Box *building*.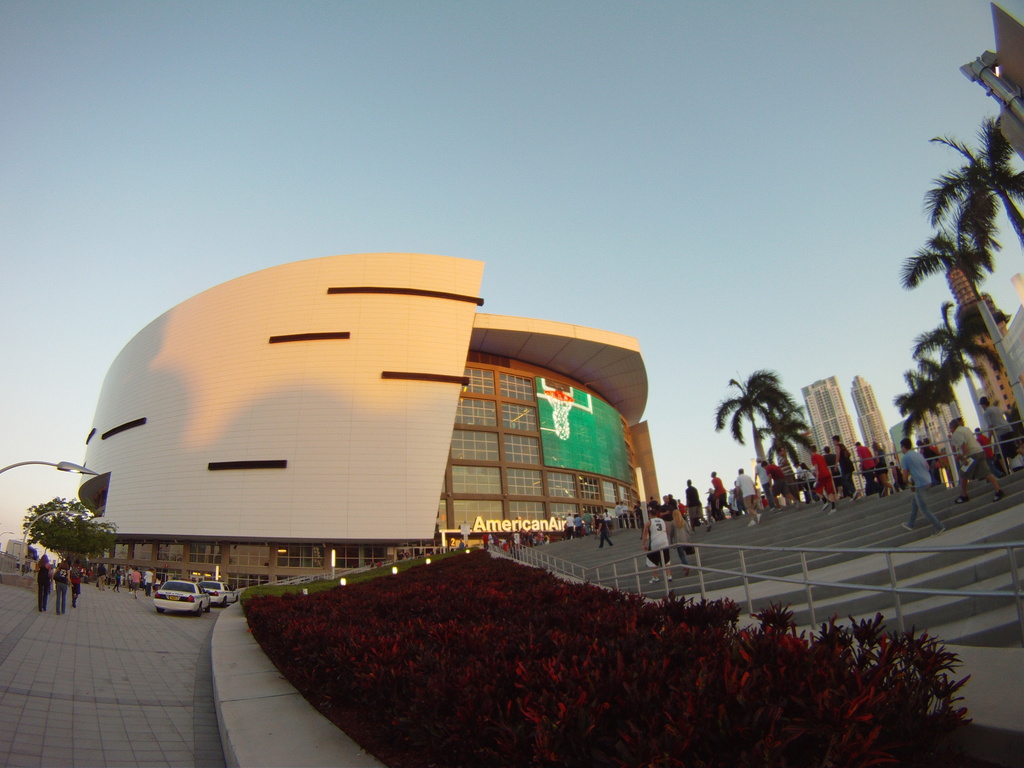
Rect(79, 262, 662, 588).
